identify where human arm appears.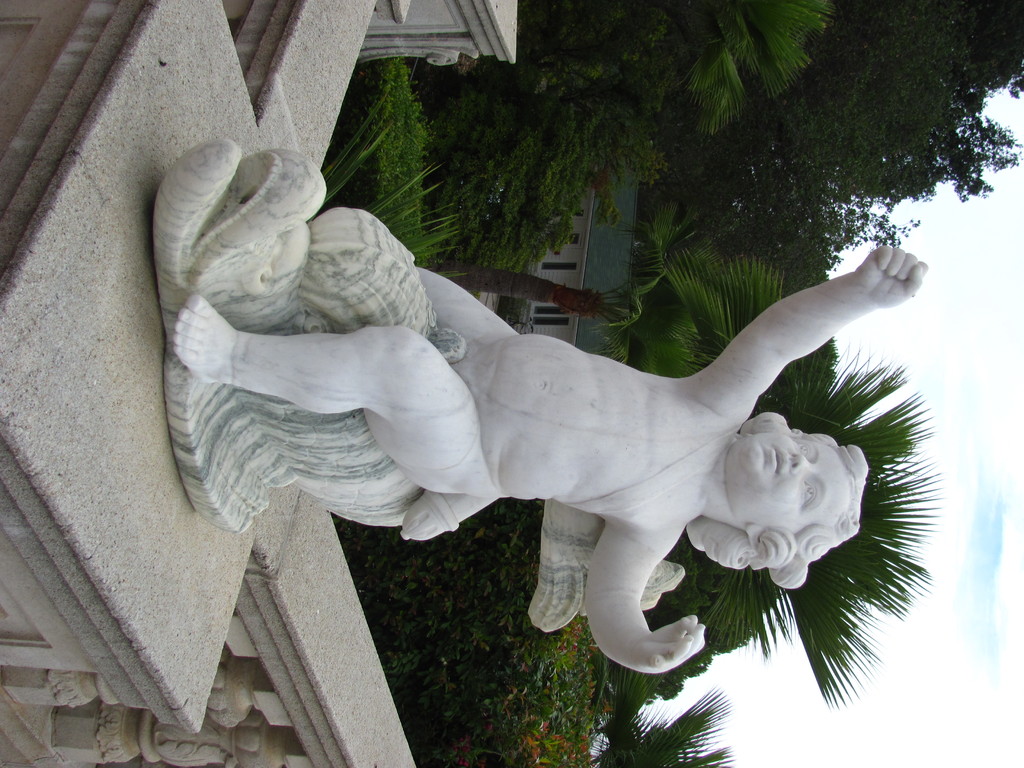
Appears at 673:254:943:436.
